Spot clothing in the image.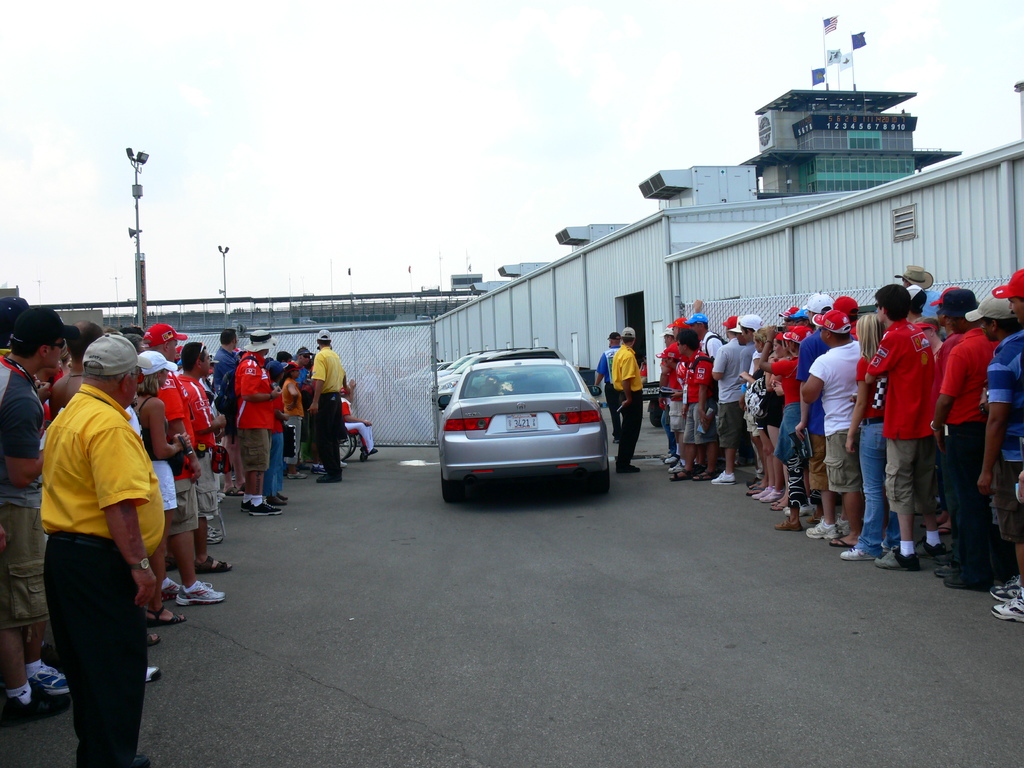
clothing found at rect(798, 322, 833, 508).
